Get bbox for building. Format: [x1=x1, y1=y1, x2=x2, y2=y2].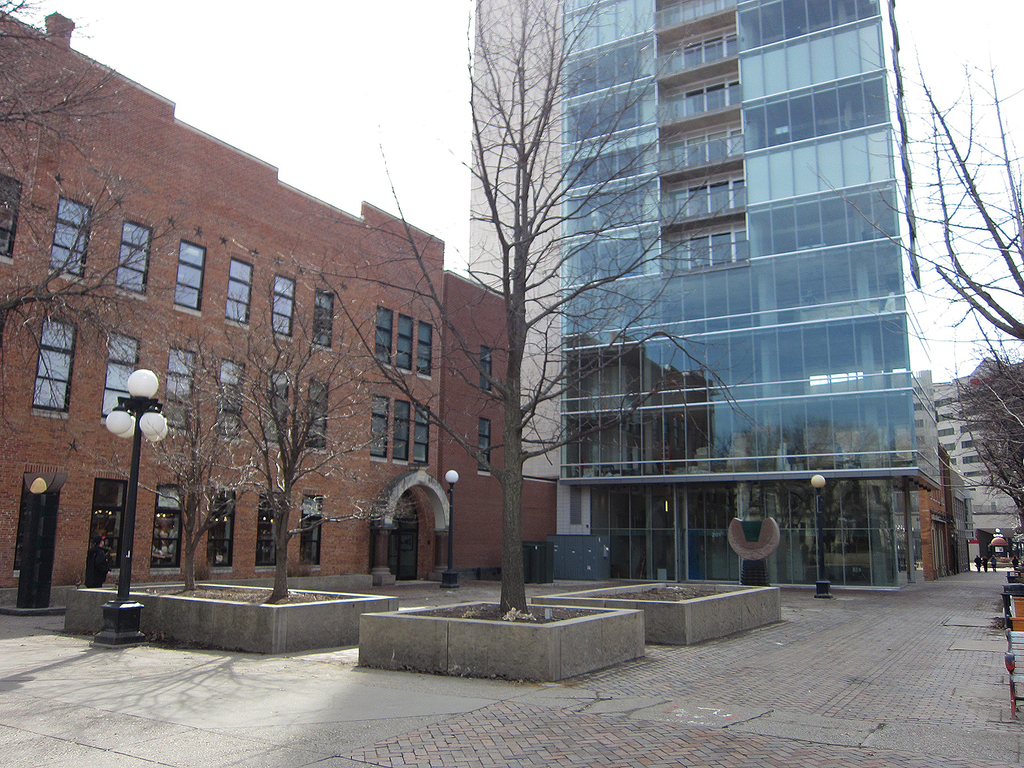
[x1=935, y1=356, x2=1023, y2=559].
